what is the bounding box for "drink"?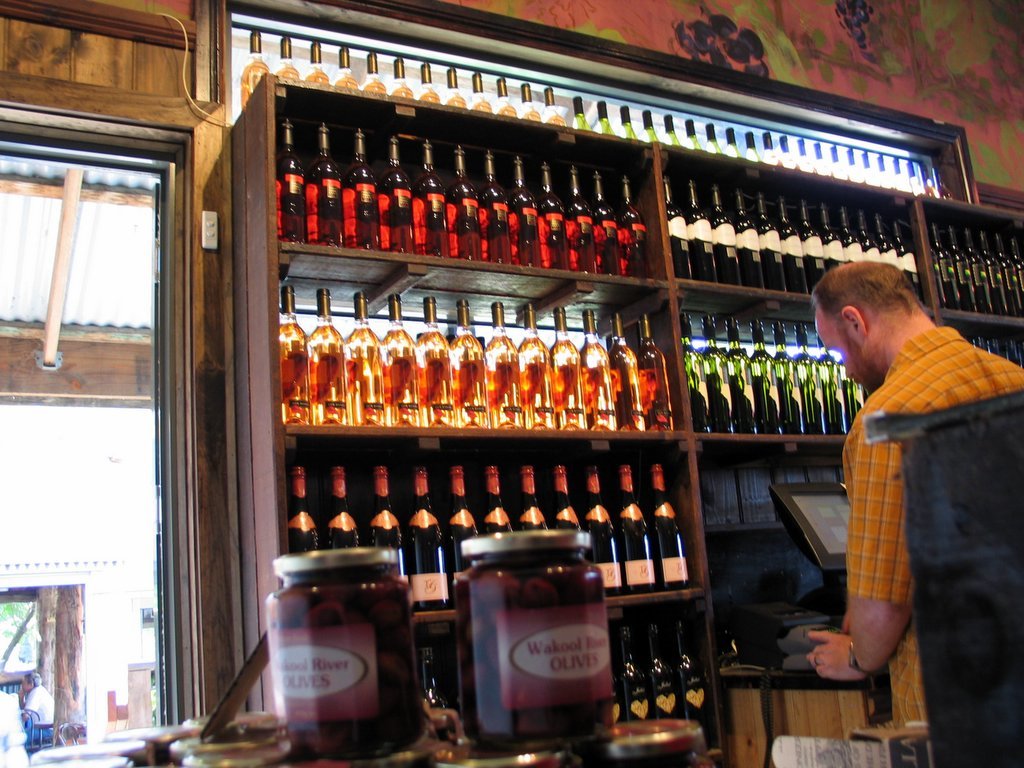
372 464 401 546.
